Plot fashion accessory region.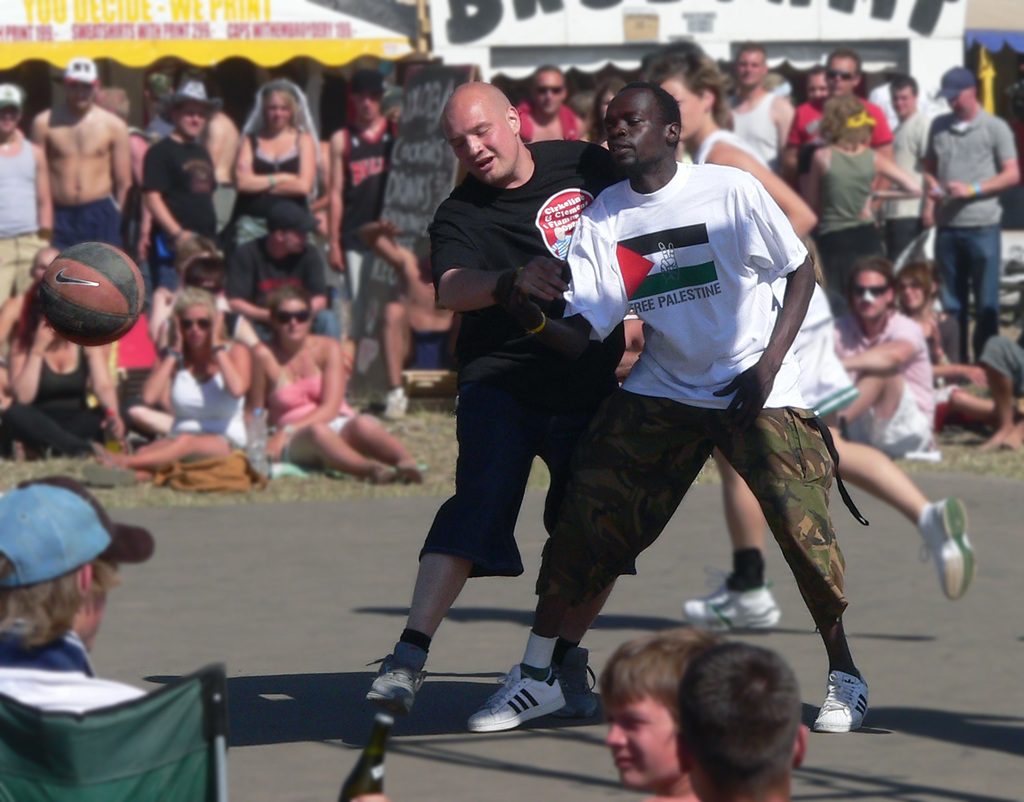
Plotted at (left=262, top=172, right=275, bottom=188).
